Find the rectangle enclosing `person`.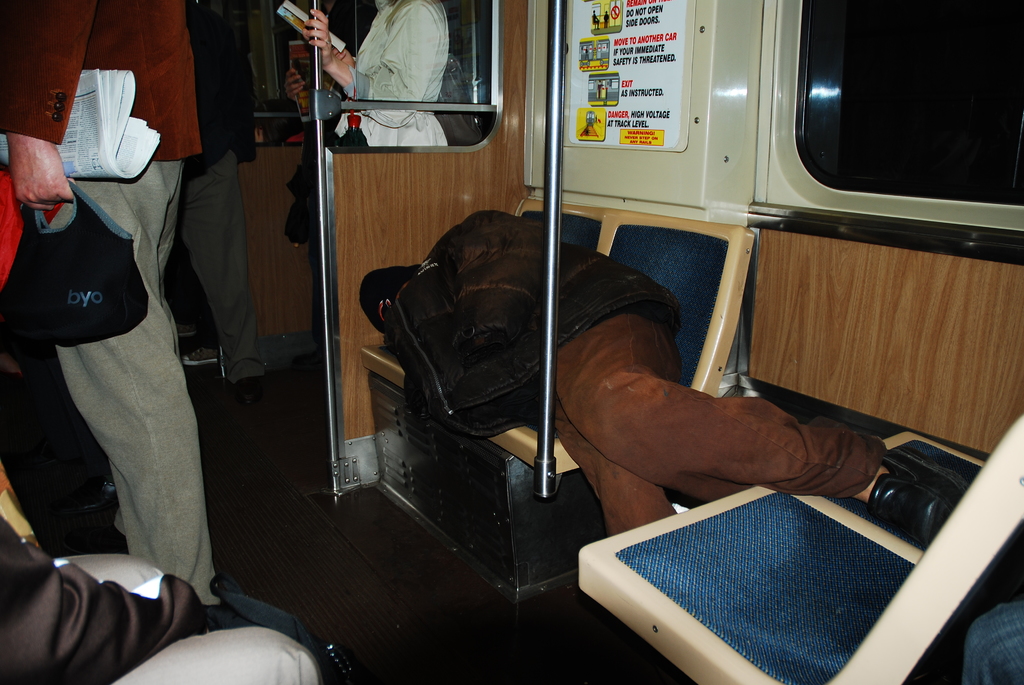
select_region(0, 477, 348, 684).
